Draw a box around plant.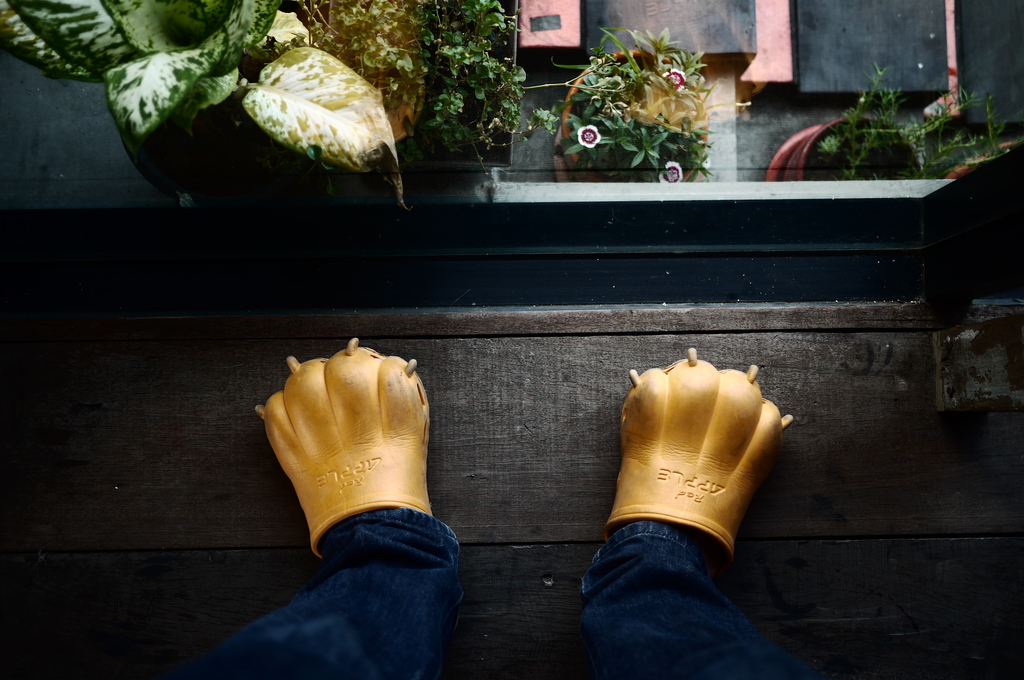
<region>0, 1, 410, 215</region>.
